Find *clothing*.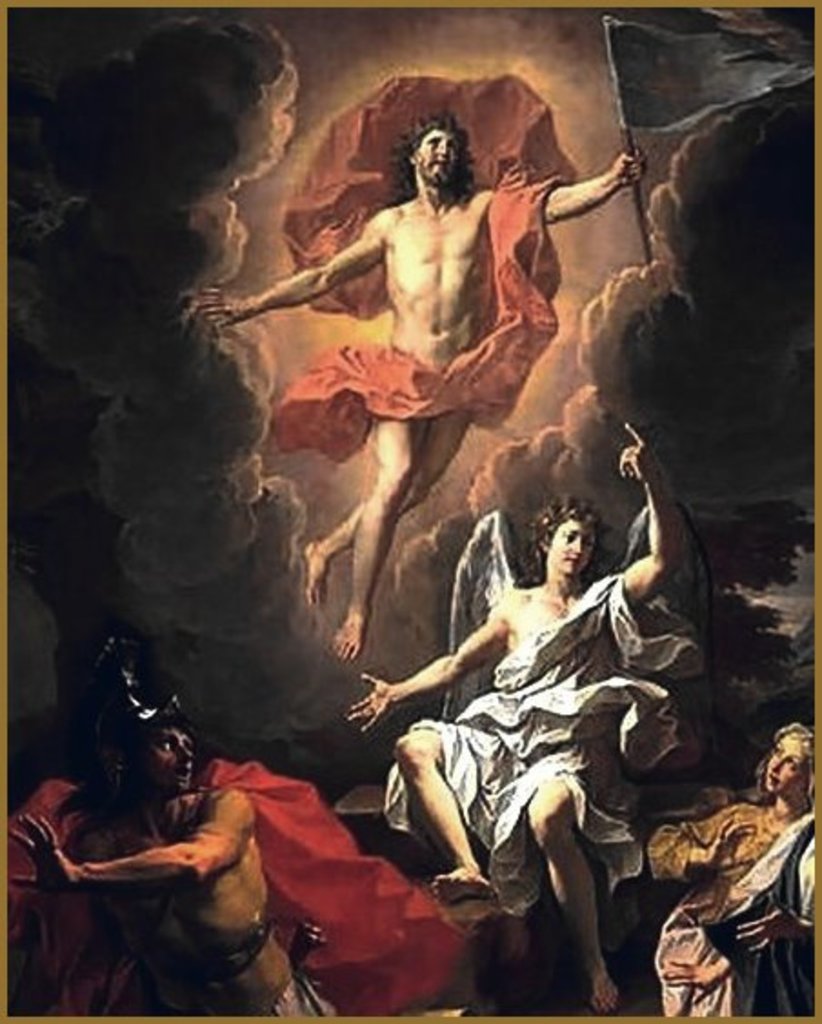
box(378, 504, 735, 871).
